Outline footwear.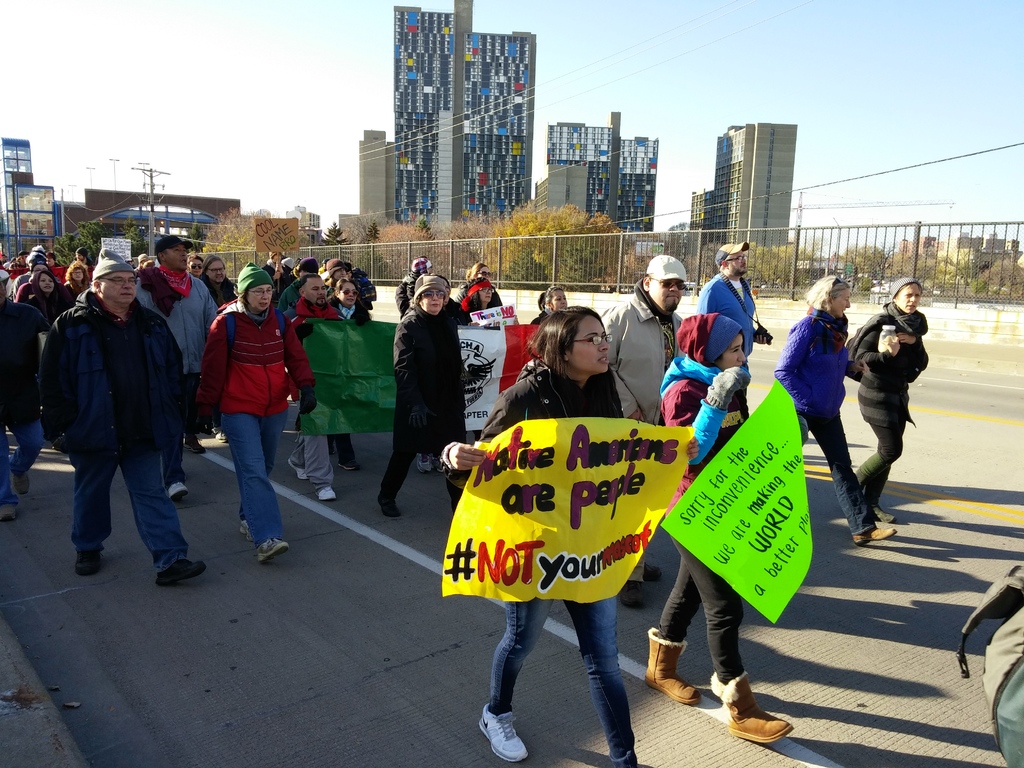
Outline: l=259, t=538, r=288, b=566.
